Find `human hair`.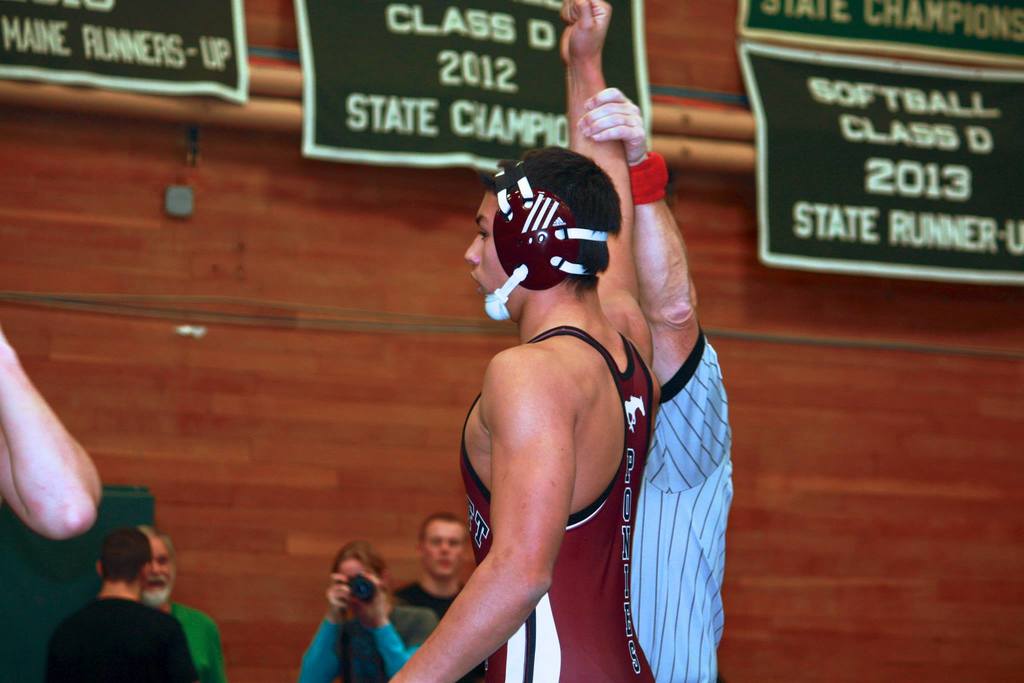
box(329, 541, 389, 586).
